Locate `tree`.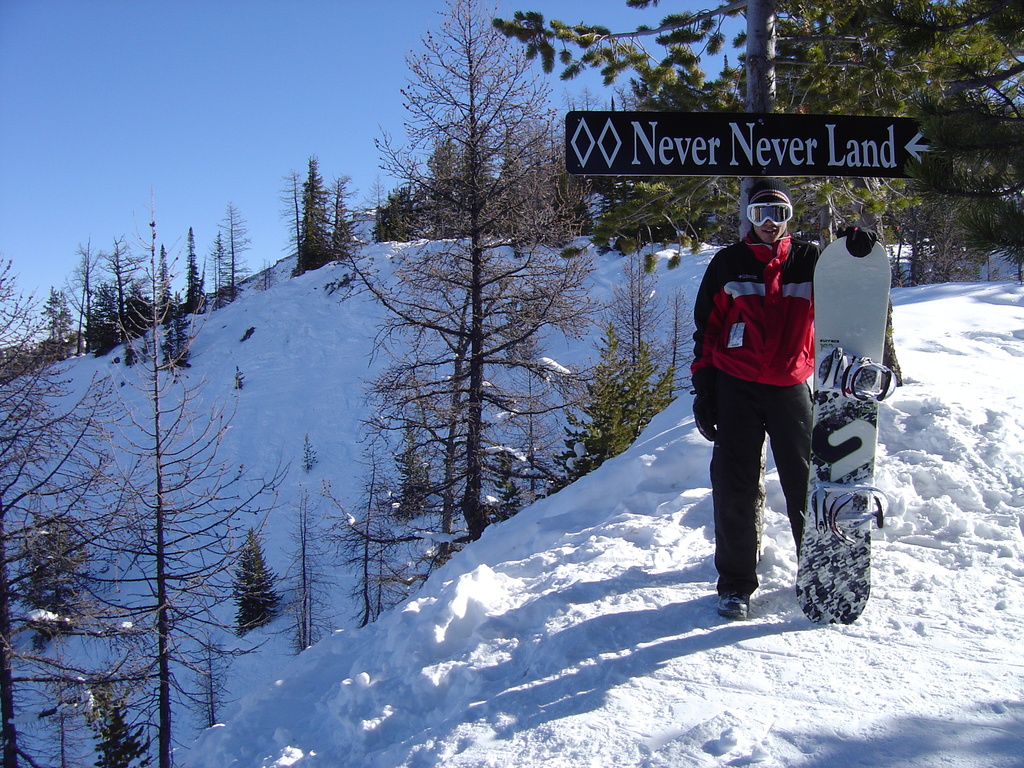
Bounding box: <region>277, 148, 382, 273</region>.
